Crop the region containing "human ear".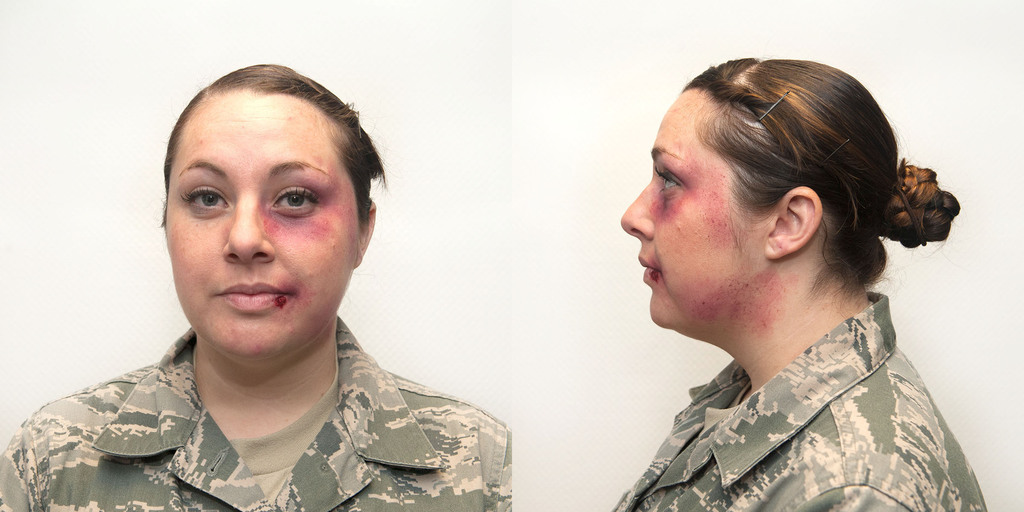
Crop region: <box>353,200,376,271</box>.
